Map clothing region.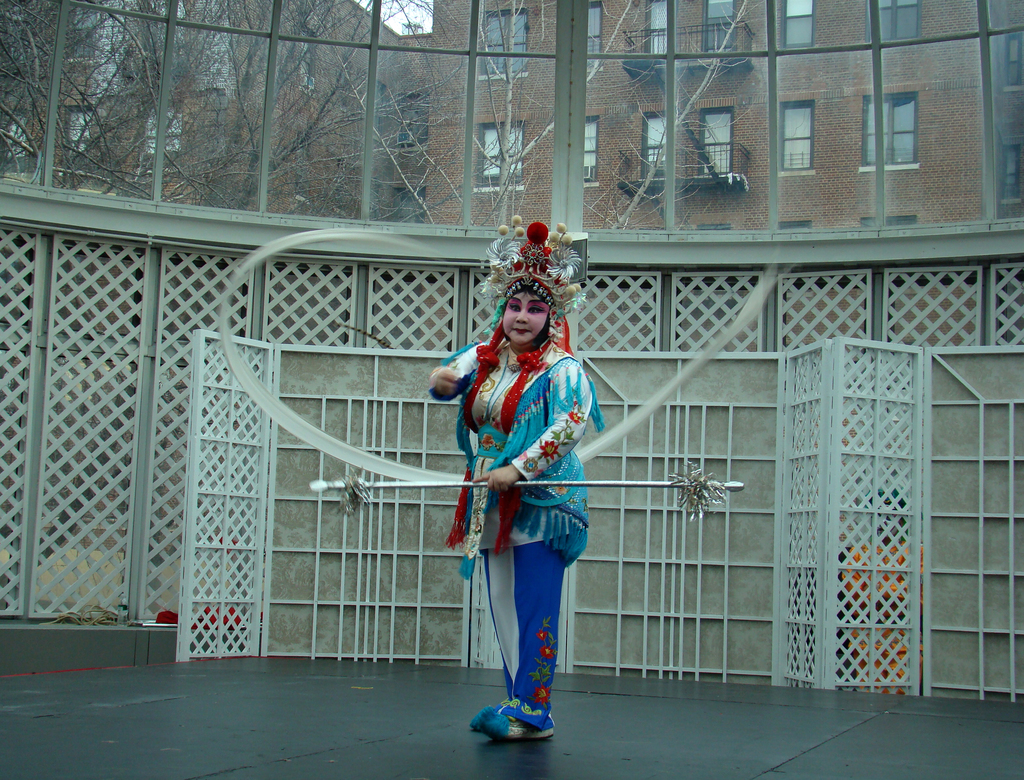
Mapped to bbox=(451, 314, 598, 690).
